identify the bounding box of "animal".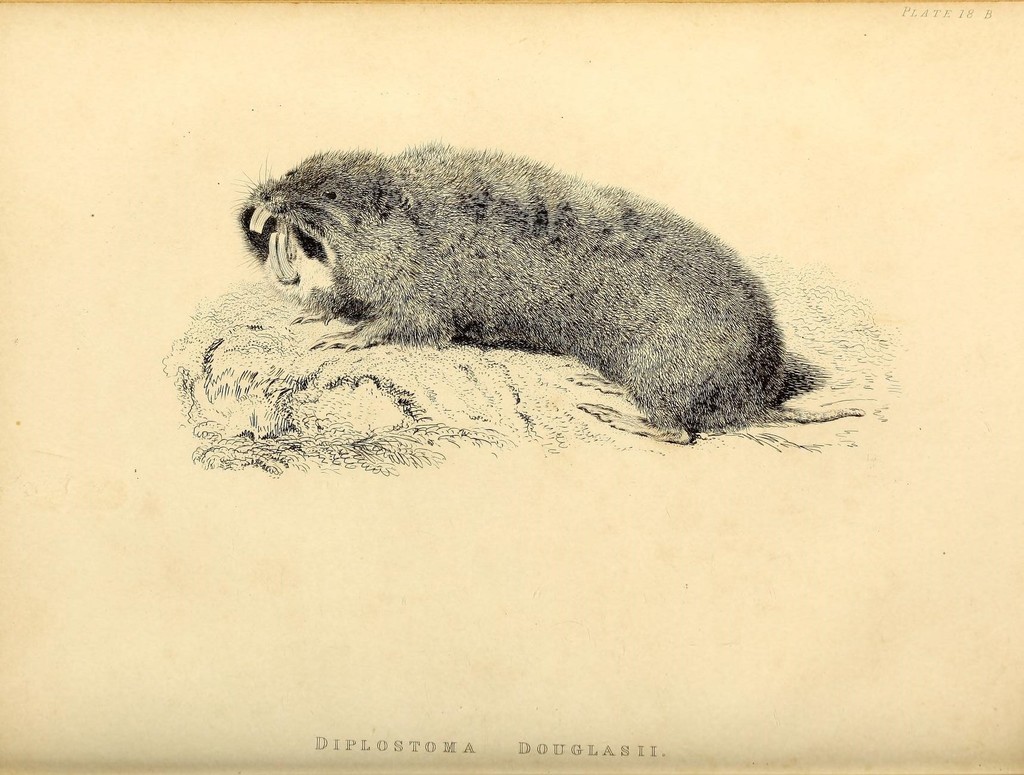
bbox(232, 135, 865, 445).
